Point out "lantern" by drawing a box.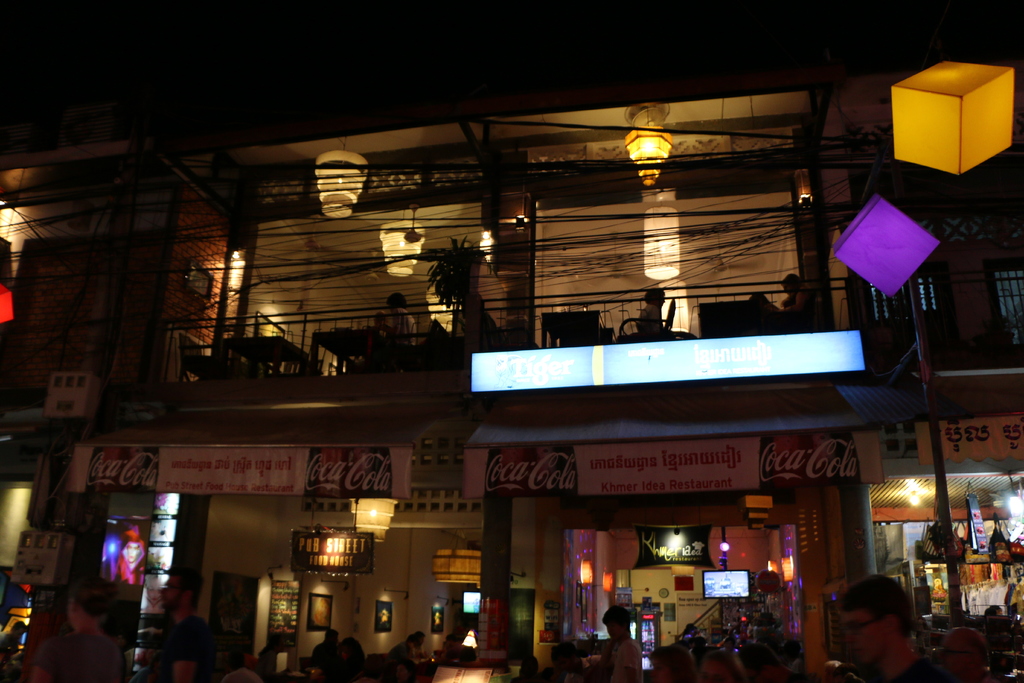
x1=624, y1=128, x2=671, y2=183.
